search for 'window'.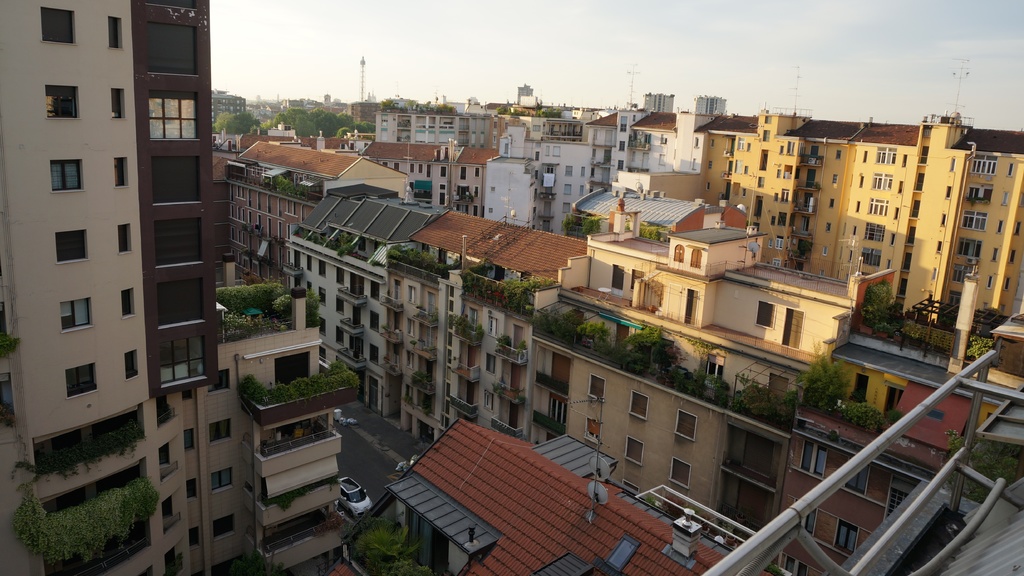
Found at detection(612, 266, 625, 290).
